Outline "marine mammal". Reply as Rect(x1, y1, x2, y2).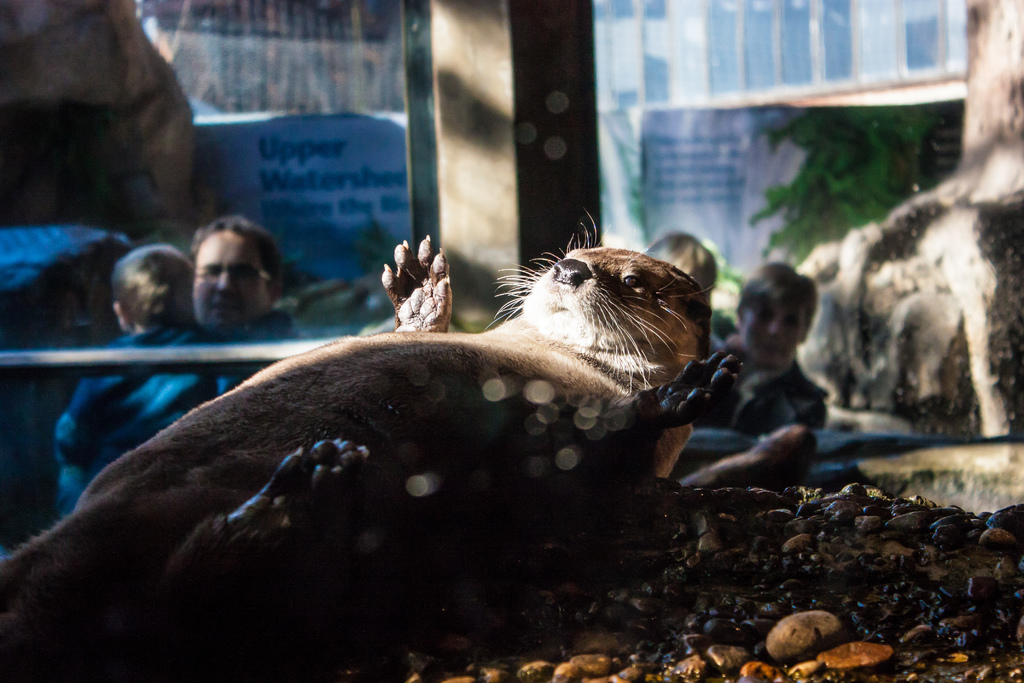
Rect(16, 226, 762, 674).
